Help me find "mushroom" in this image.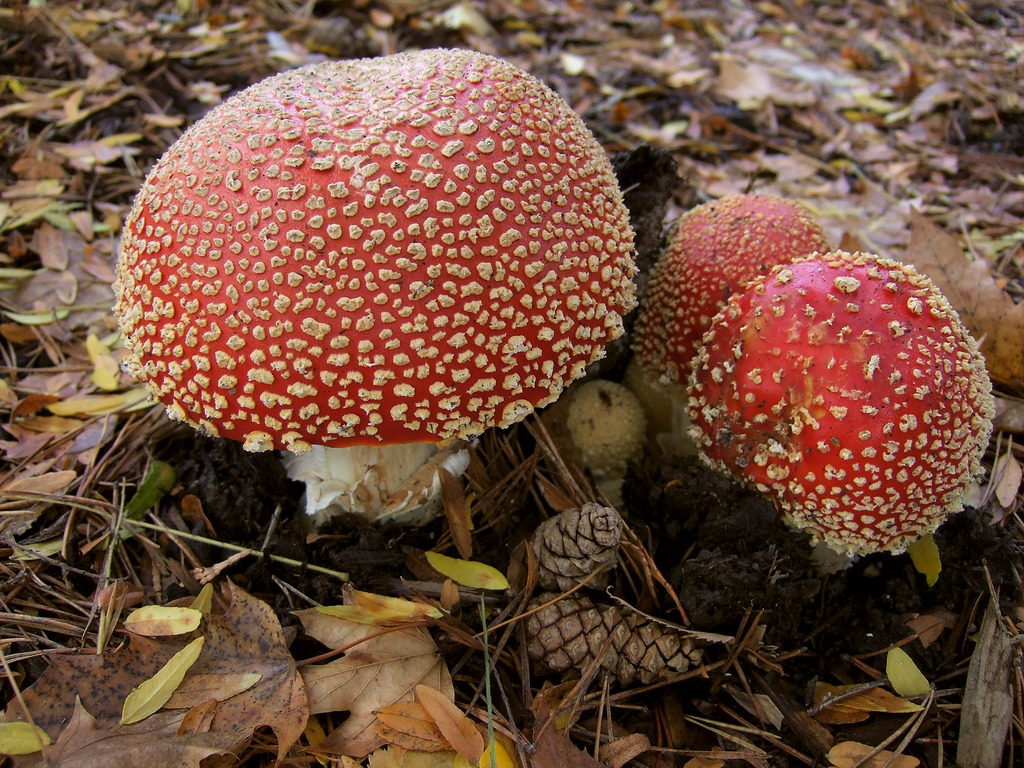
Found it: (687, 248, 996, 575).
